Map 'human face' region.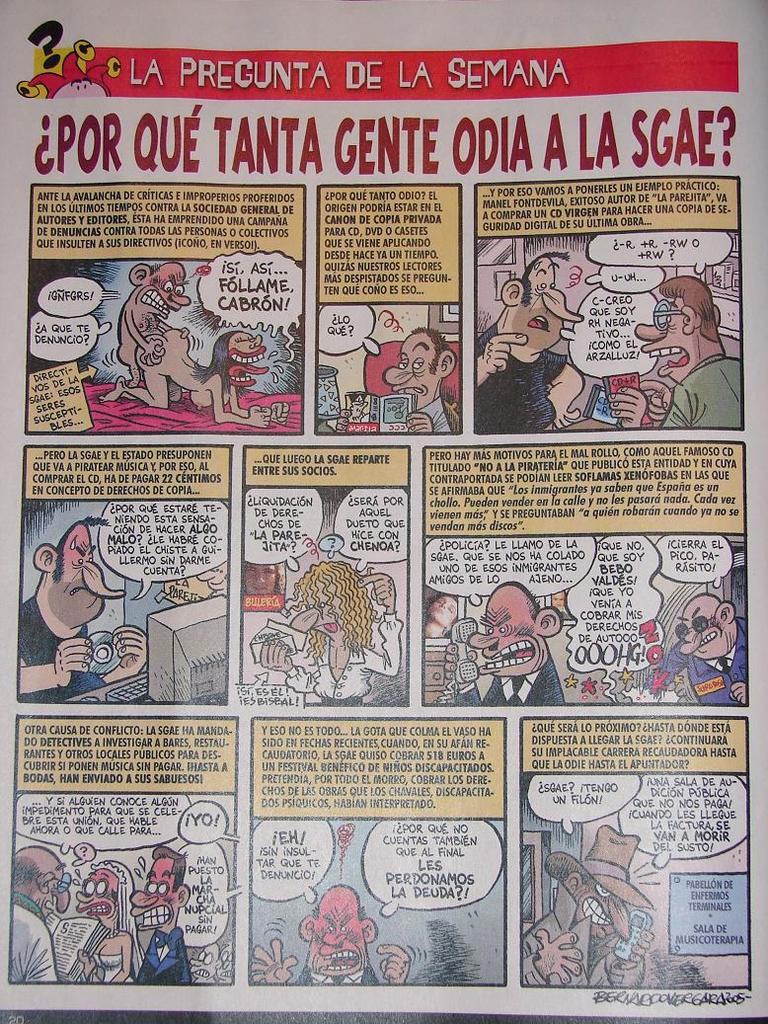
Mapped to 578,884,632,944.
